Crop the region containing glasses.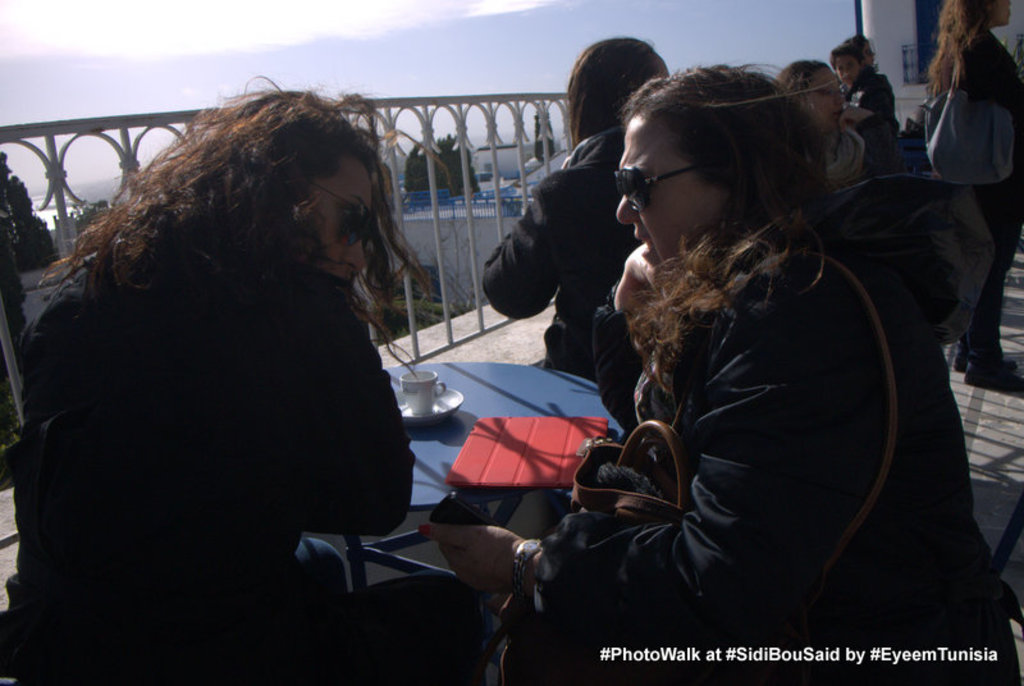
Crop region: box=[618, 145, 726, 197].
